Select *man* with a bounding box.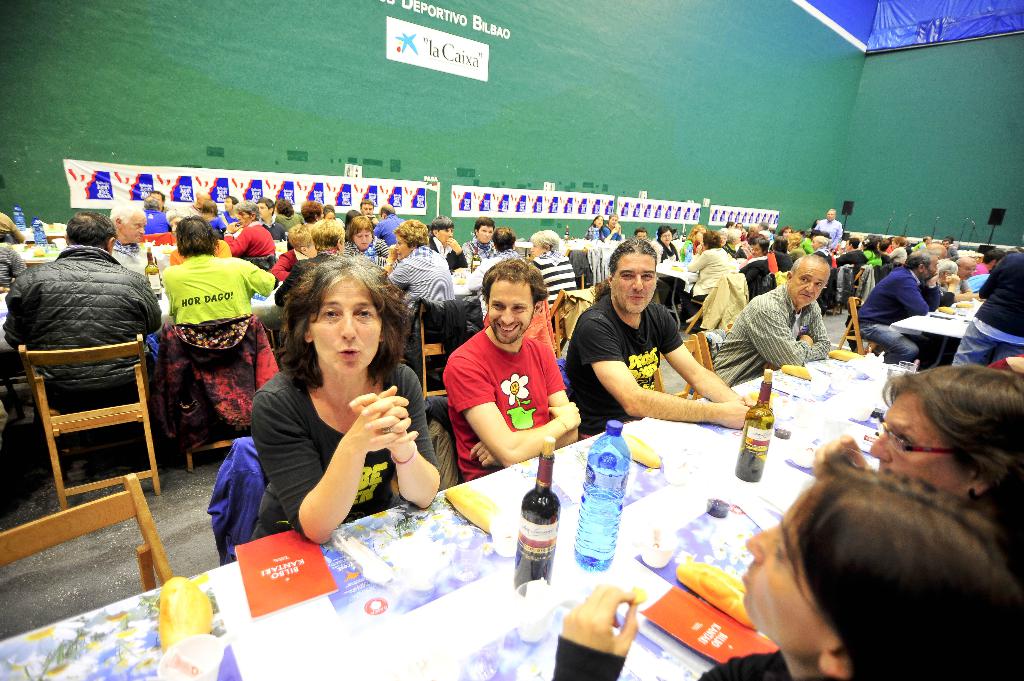
(950,244,1023,369).
